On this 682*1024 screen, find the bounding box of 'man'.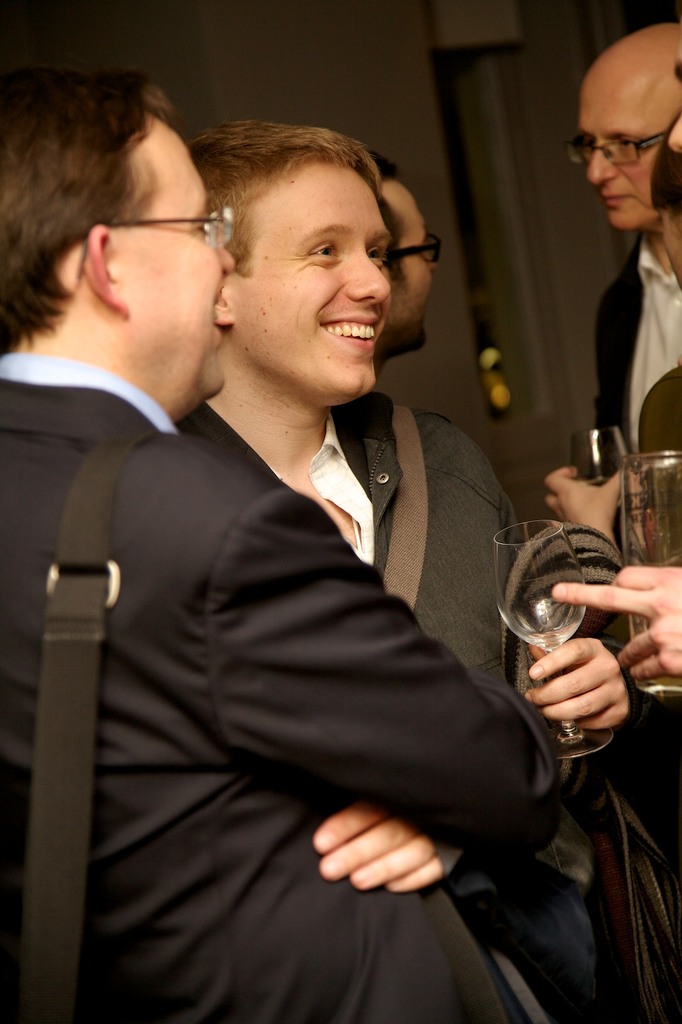
Bounding box: (368, 148, 443, 391).
